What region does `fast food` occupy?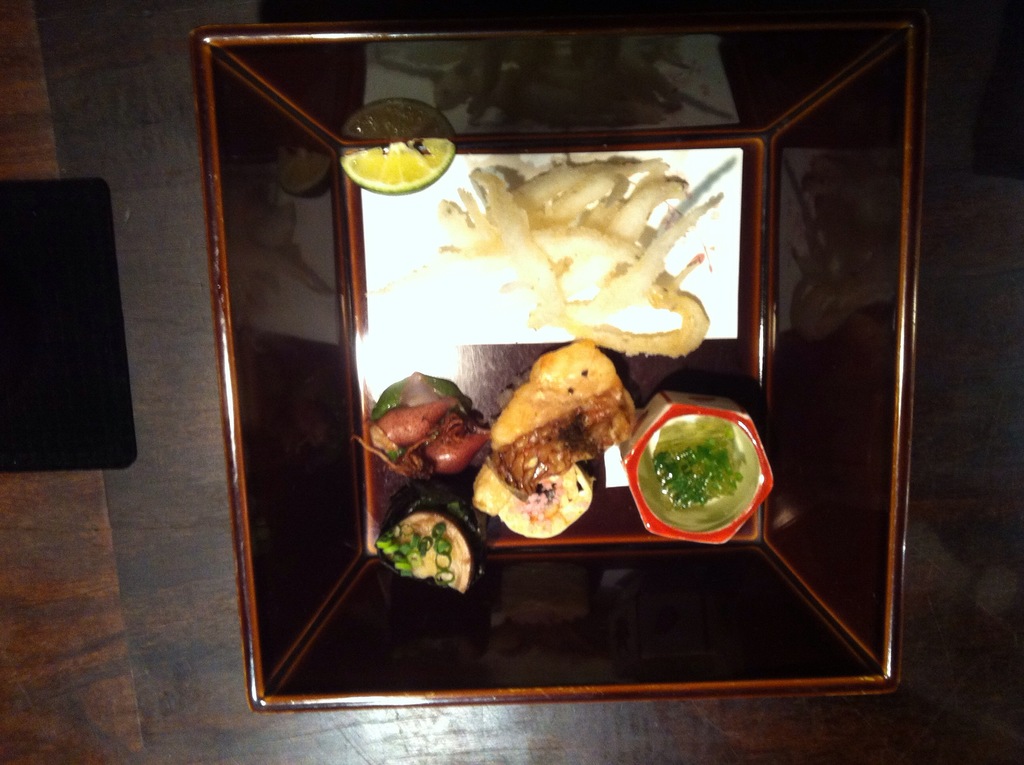
bbox=[487, 339, 640, 489].
